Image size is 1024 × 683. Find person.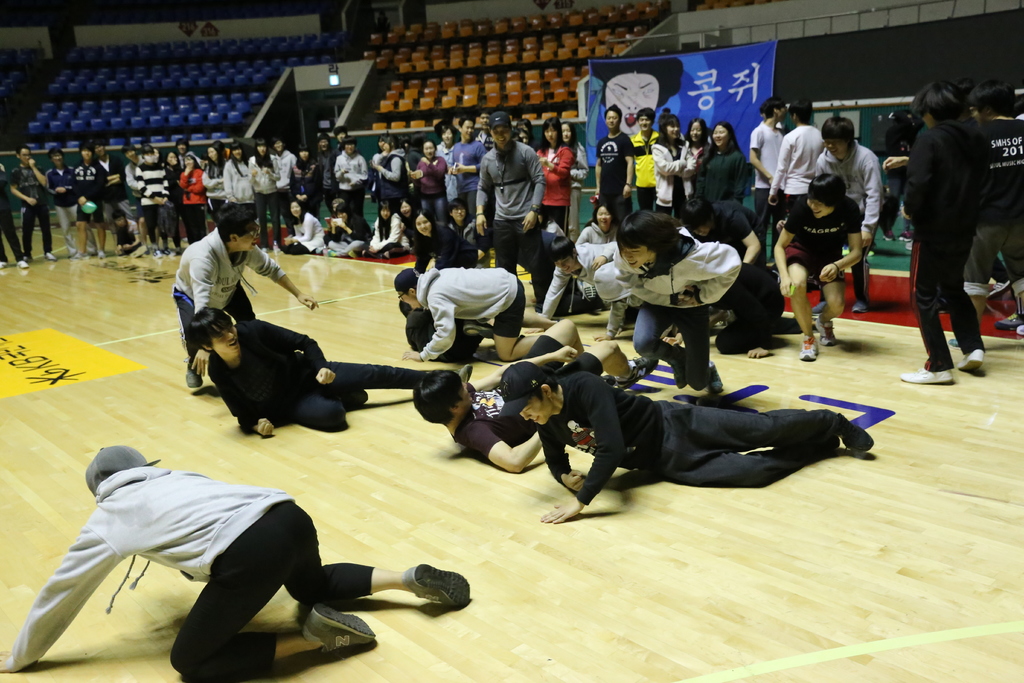
Rect(745, 95, 787, 270).
